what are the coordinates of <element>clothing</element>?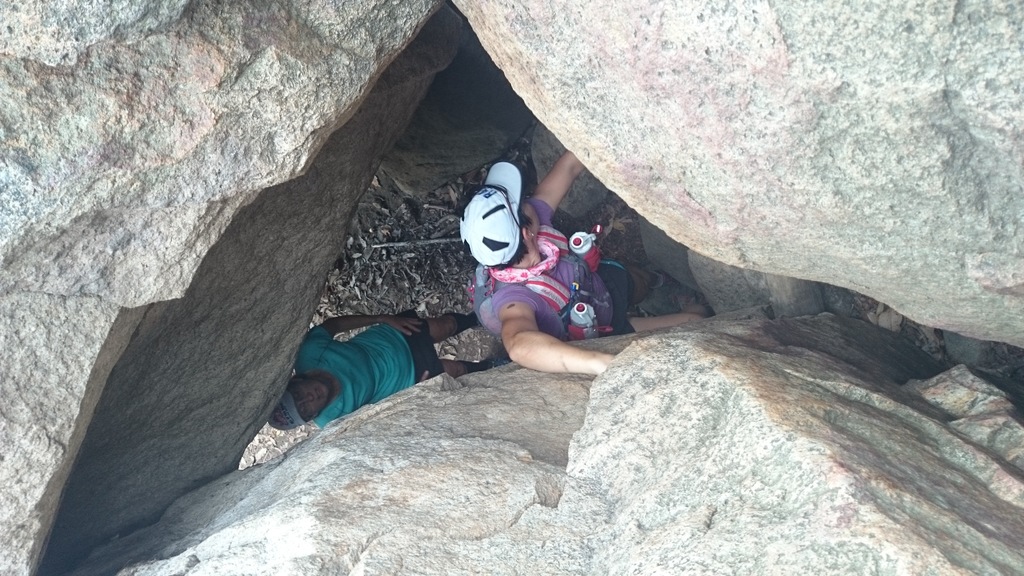
[left=269, top=298, right=442, bottom=424].
